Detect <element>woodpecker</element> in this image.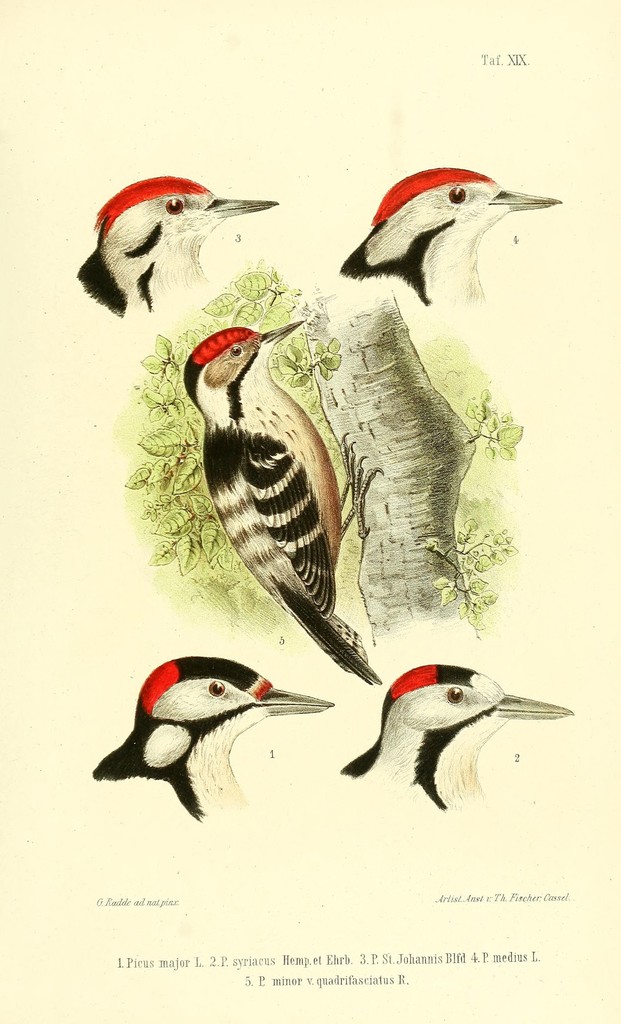
Detection: (x1=180, y1=316, x2=380, y2=691).
